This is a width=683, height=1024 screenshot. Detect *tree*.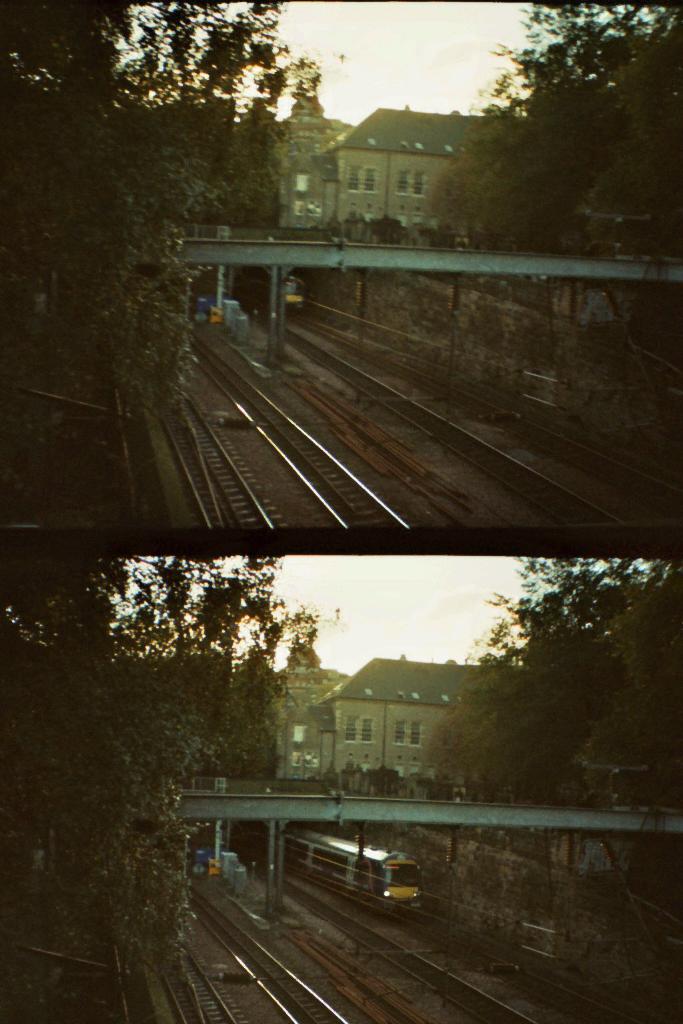
crop(1, 529, 344, 1023).
